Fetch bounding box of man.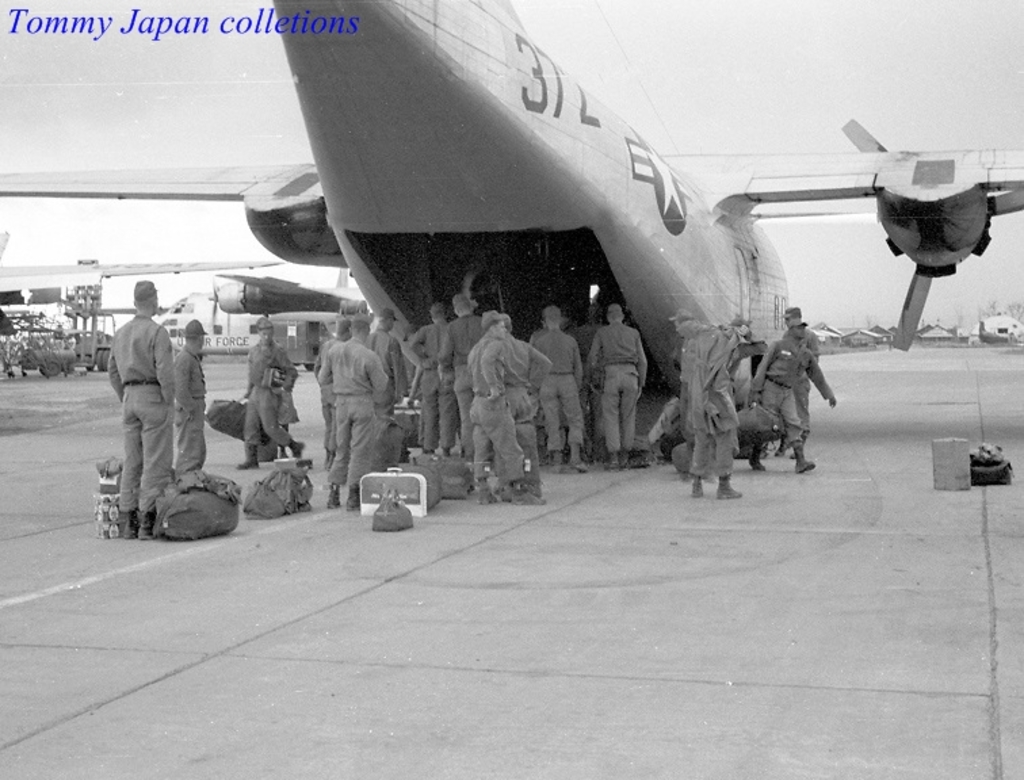
Bbox: <box>432,291,492,460</box>.
